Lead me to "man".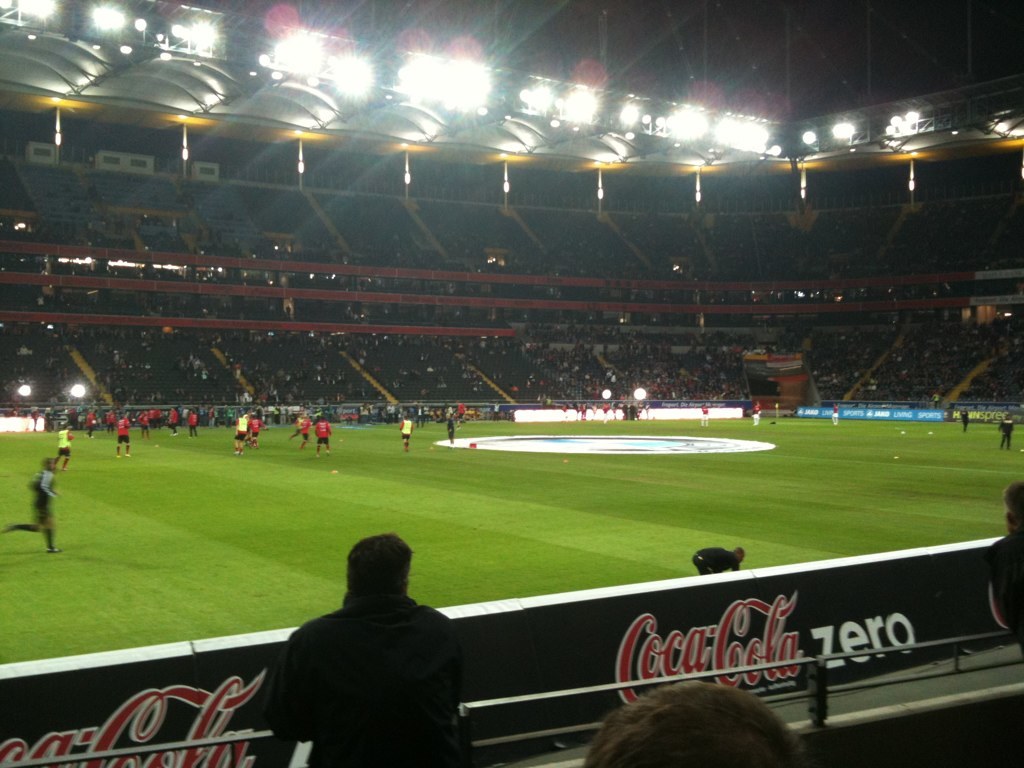
Lead to box=[413, 402, 426, 426].
